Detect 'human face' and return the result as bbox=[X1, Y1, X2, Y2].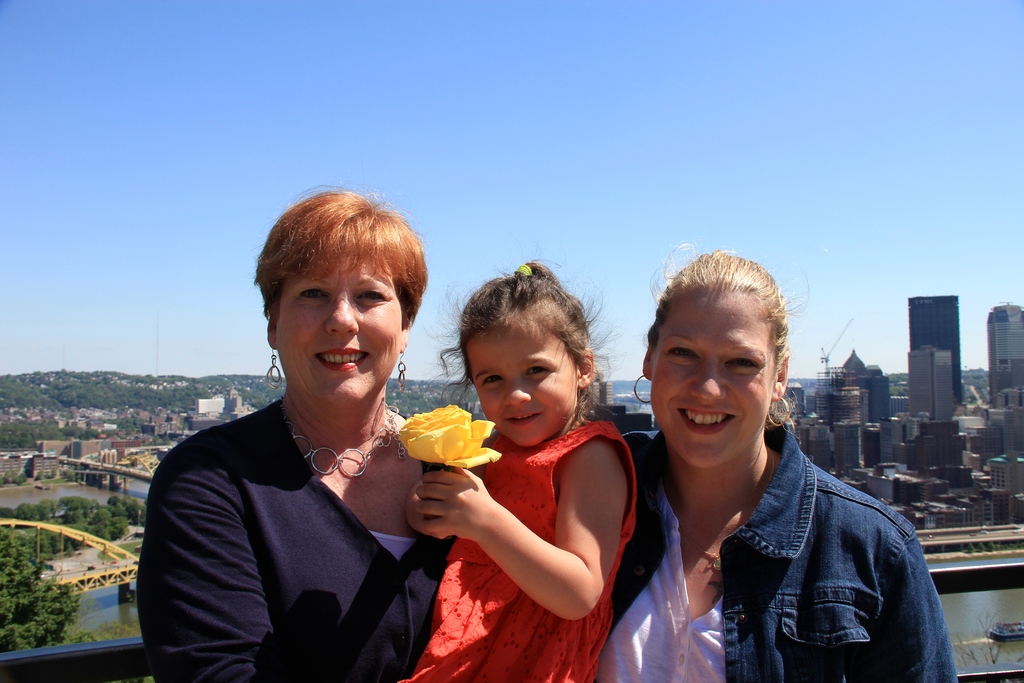
bbox=[466, 319, 575, 448].
